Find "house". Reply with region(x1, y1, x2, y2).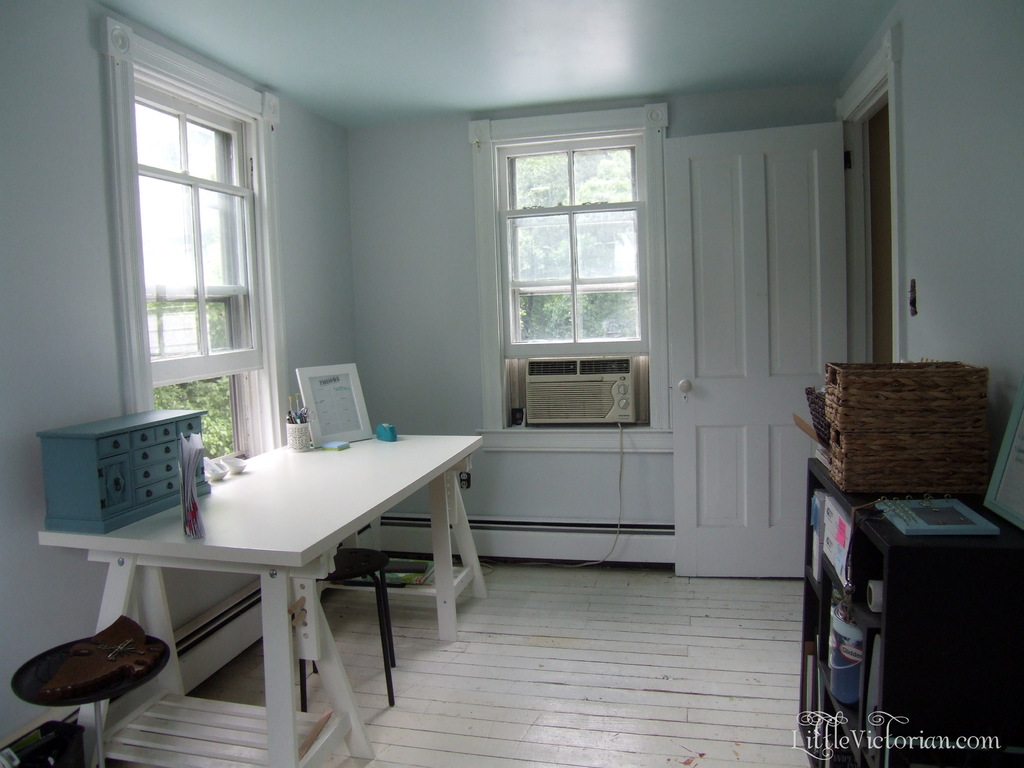
region(0, 0, 1023, 767).
